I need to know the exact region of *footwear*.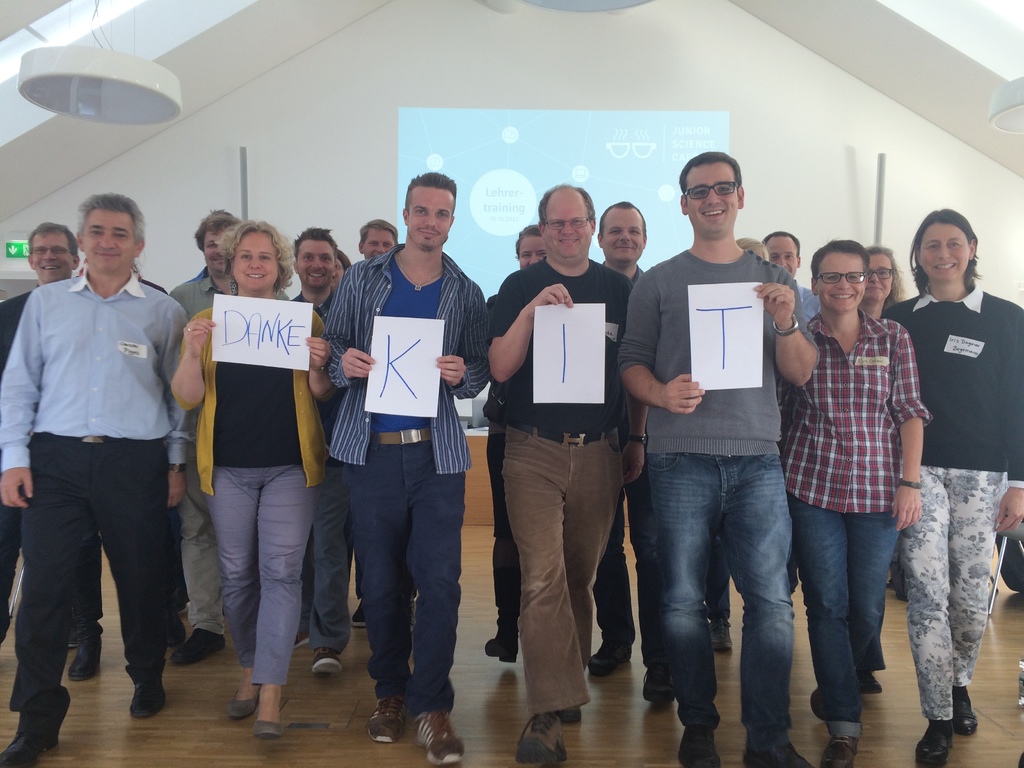
Region: bbox=(738, 733, 812, 767).
